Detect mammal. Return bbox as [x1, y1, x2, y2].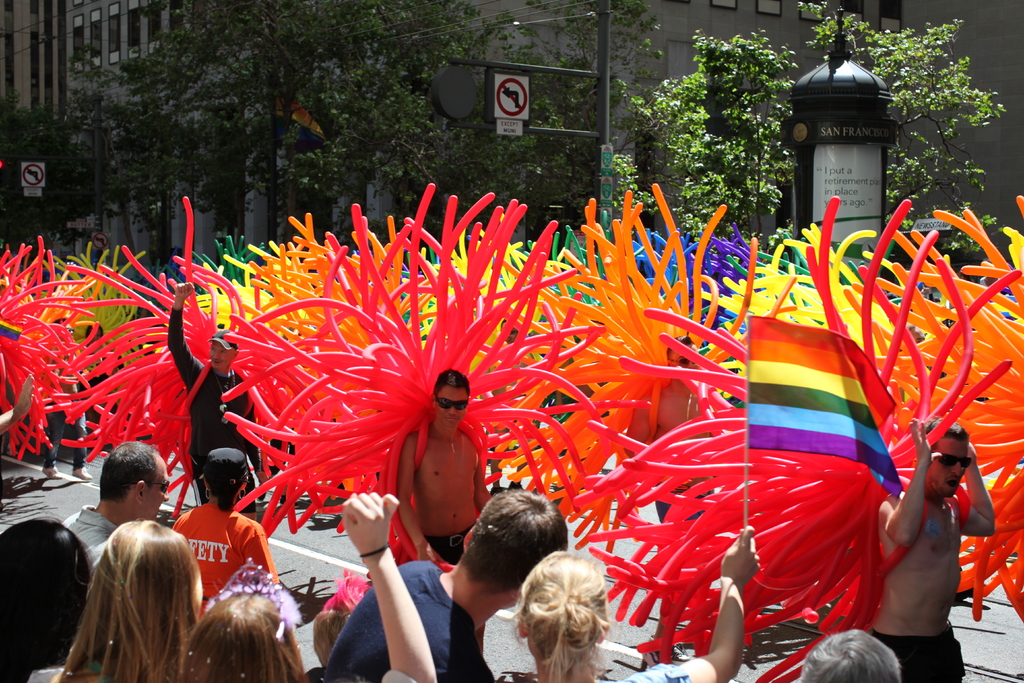
[181, 479, 433, 682].
